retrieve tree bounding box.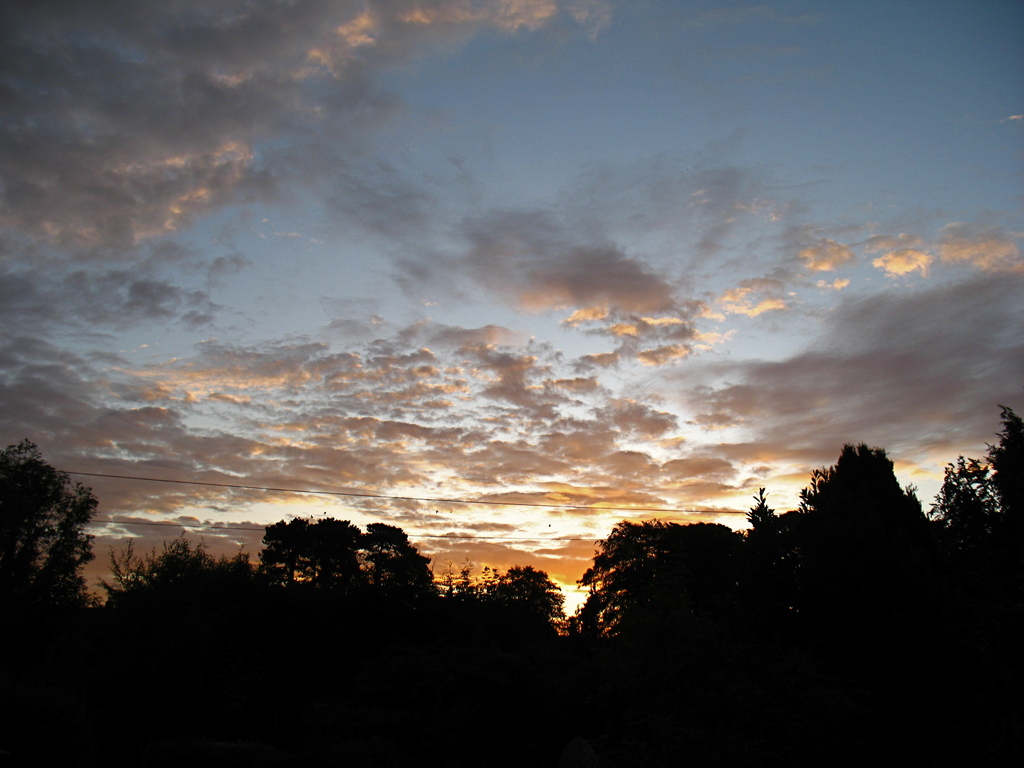
Bounding box: left=8, top=455, right=92, bottom=603.
